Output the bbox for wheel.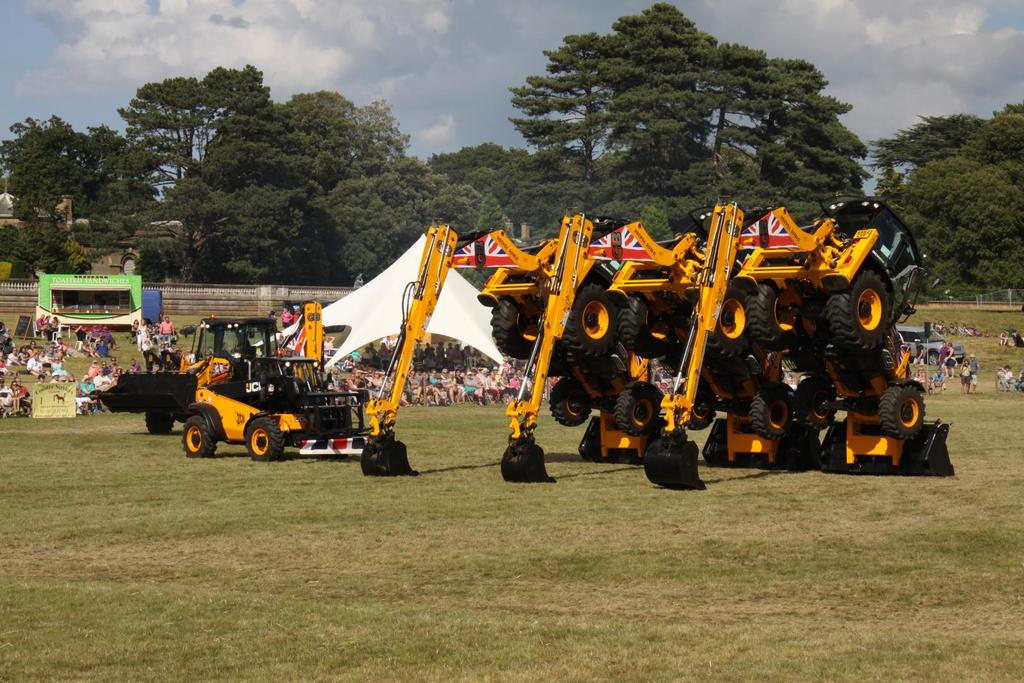
l=621, t=296, r=689, b=359.
